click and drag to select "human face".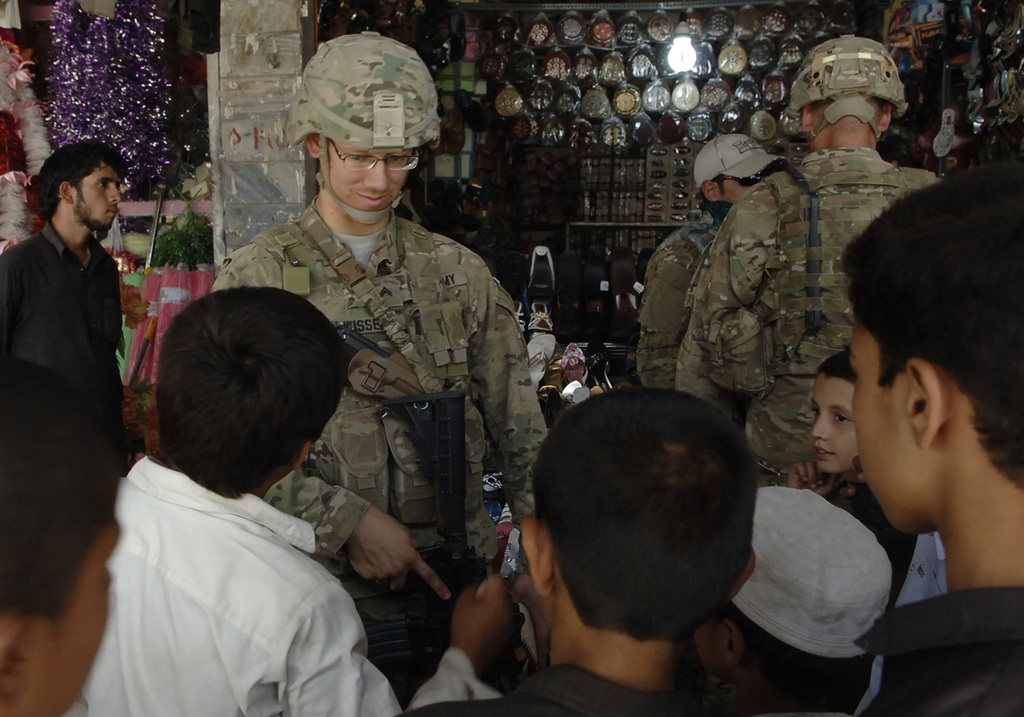
Selection: left=706, top=178, right=740, bottom=208.
